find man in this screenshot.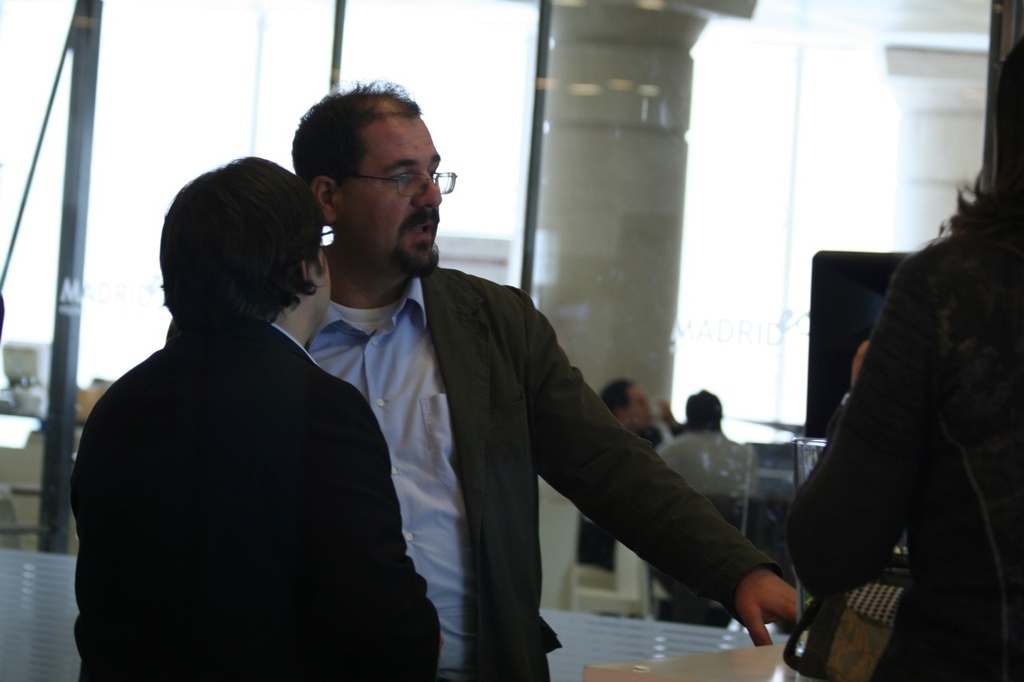
The bounding box for man is (left=653, top=387, right=758, bottom=499).
